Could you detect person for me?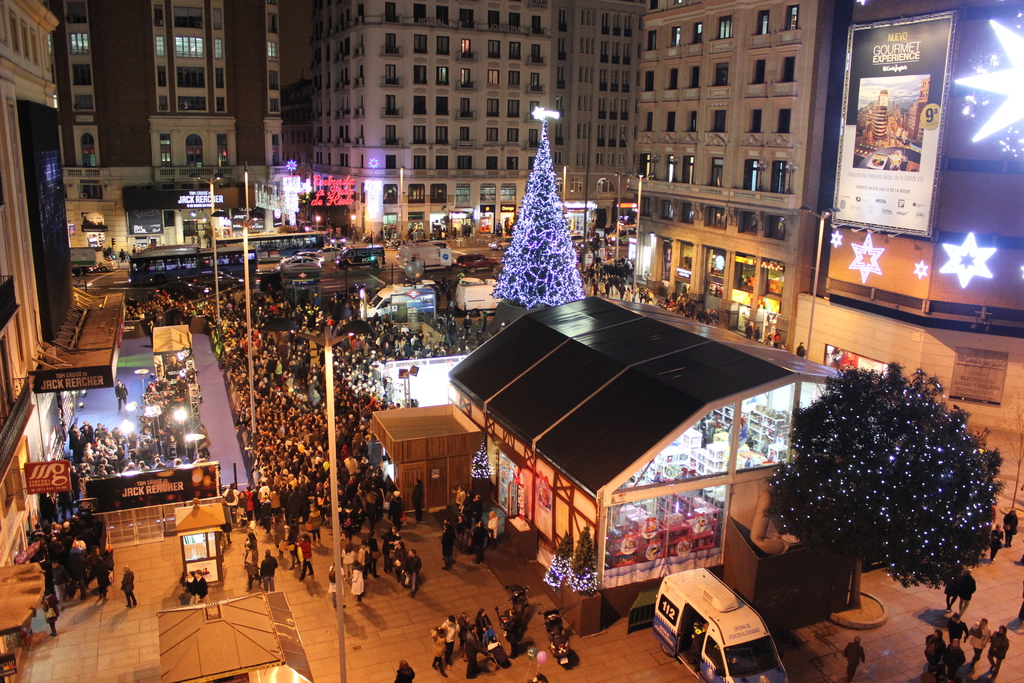
Detection result: [962, 614, 988, 667].
